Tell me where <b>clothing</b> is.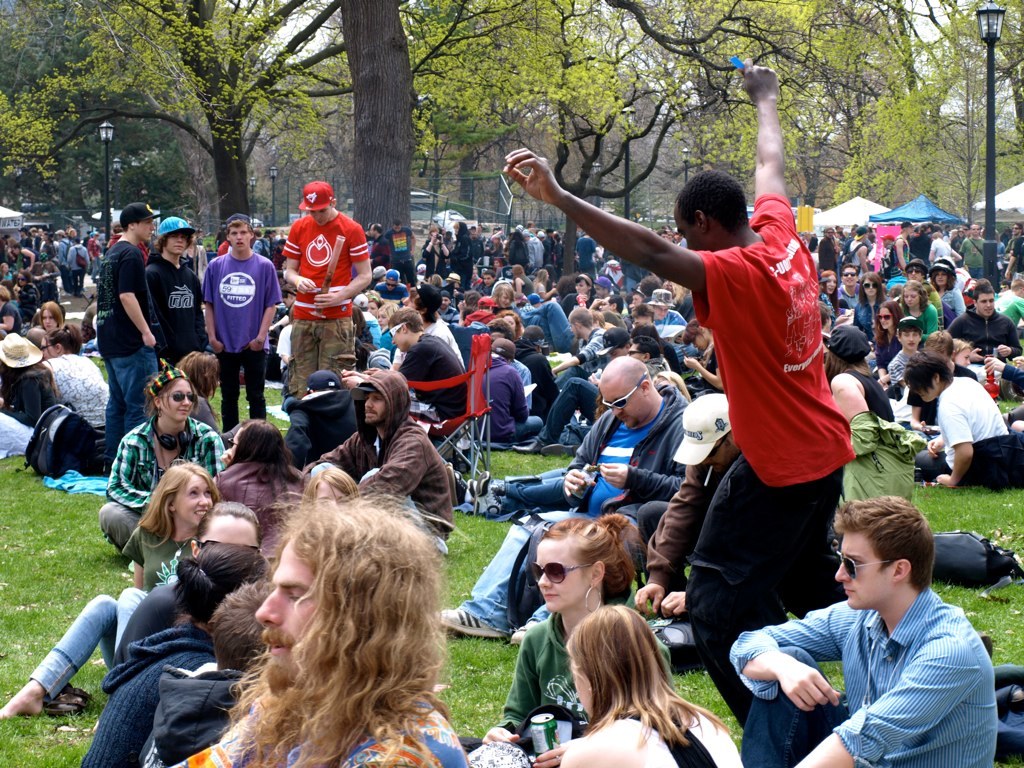
<b>clothing</b> is at bbox(451, 216, 482, 291).
